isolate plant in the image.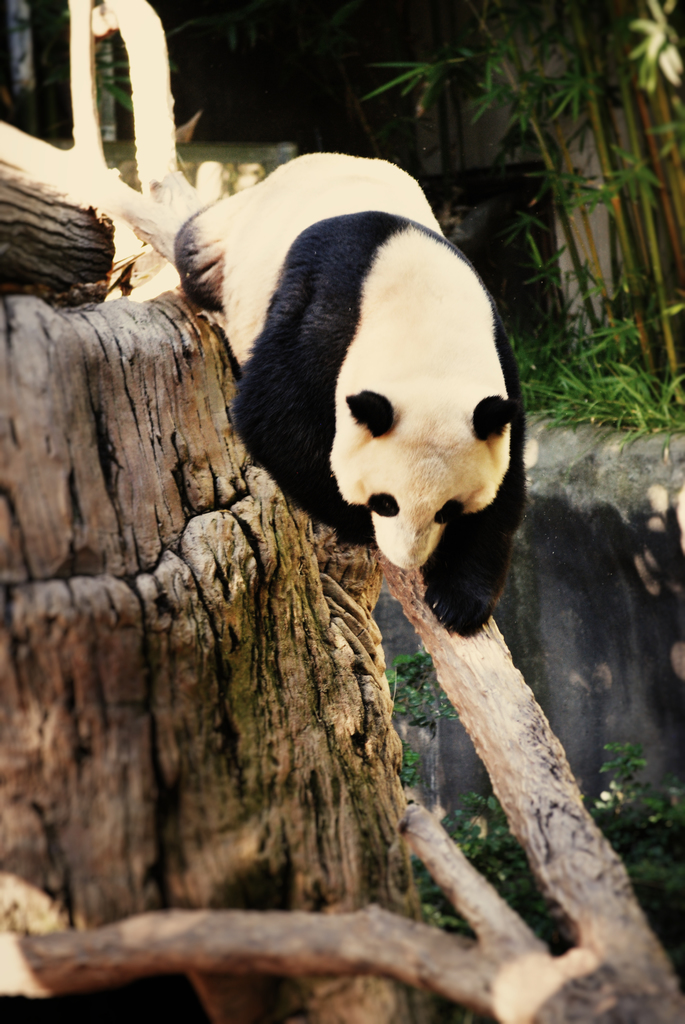
Isolated region: region(398, 737, 423, 785).
